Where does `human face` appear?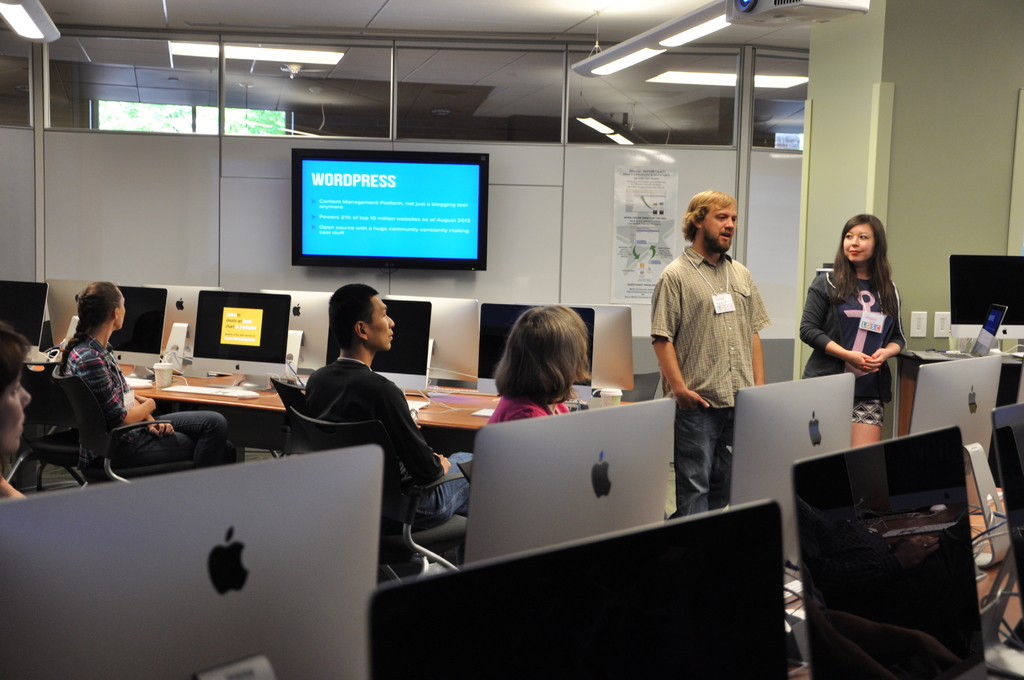
Appears at pyautogui.locateOnScreen(0, 369, 30, 451).
